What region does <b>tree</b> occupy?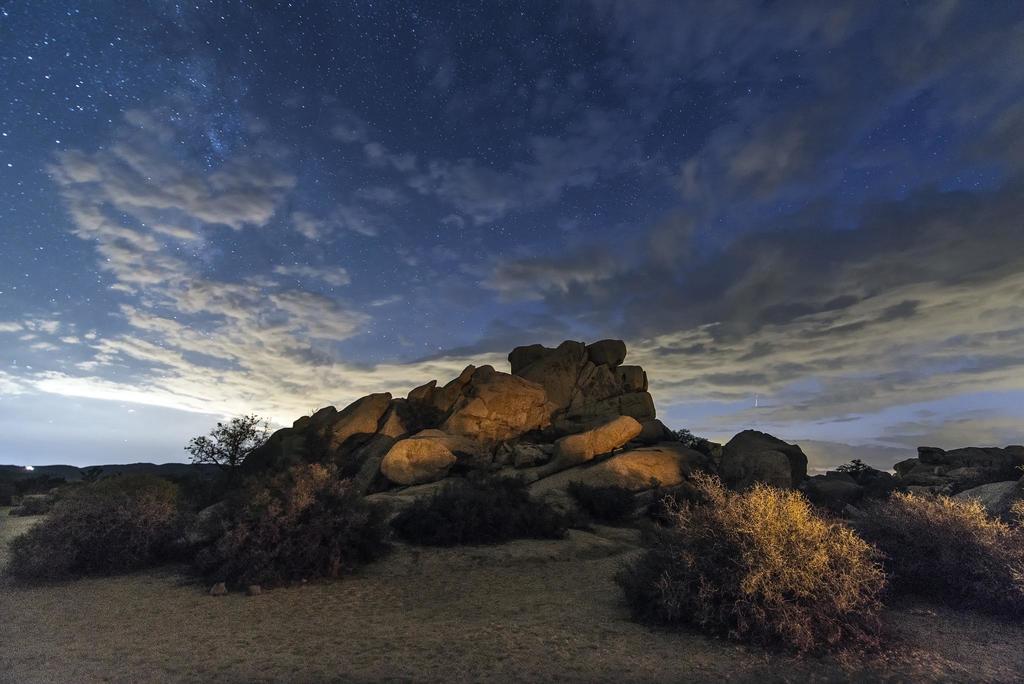
box=[610, 461, 904, 662].
